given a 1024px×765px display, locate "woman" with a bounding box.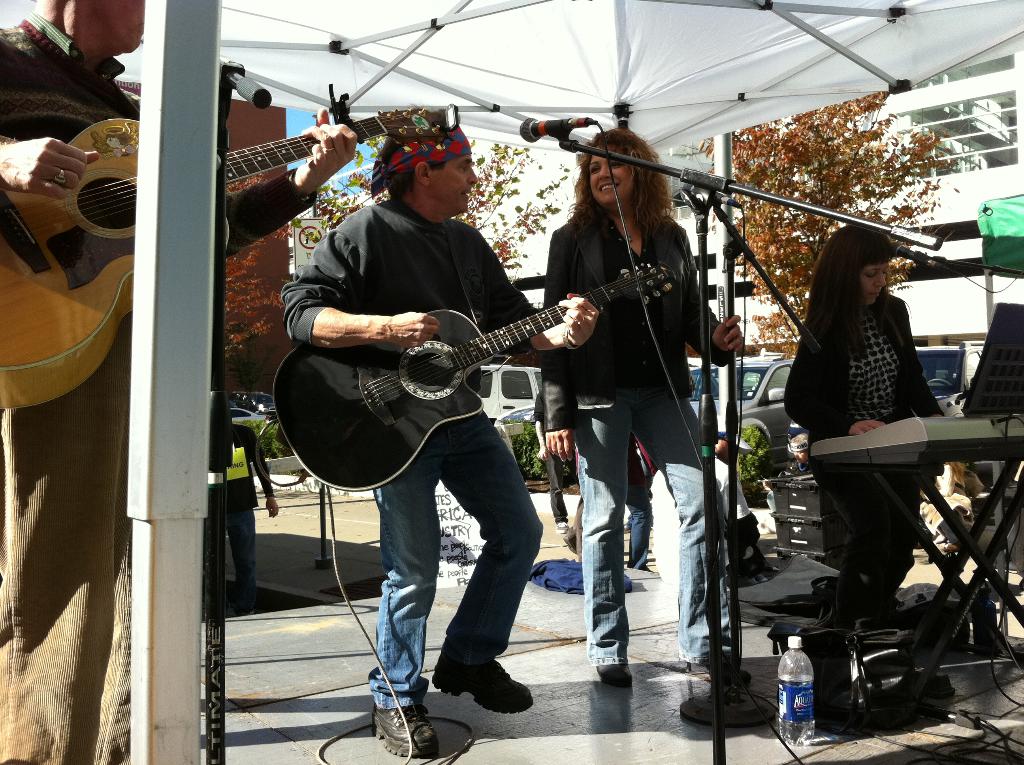
Located: bbox=[532, 124, 753, 691].
